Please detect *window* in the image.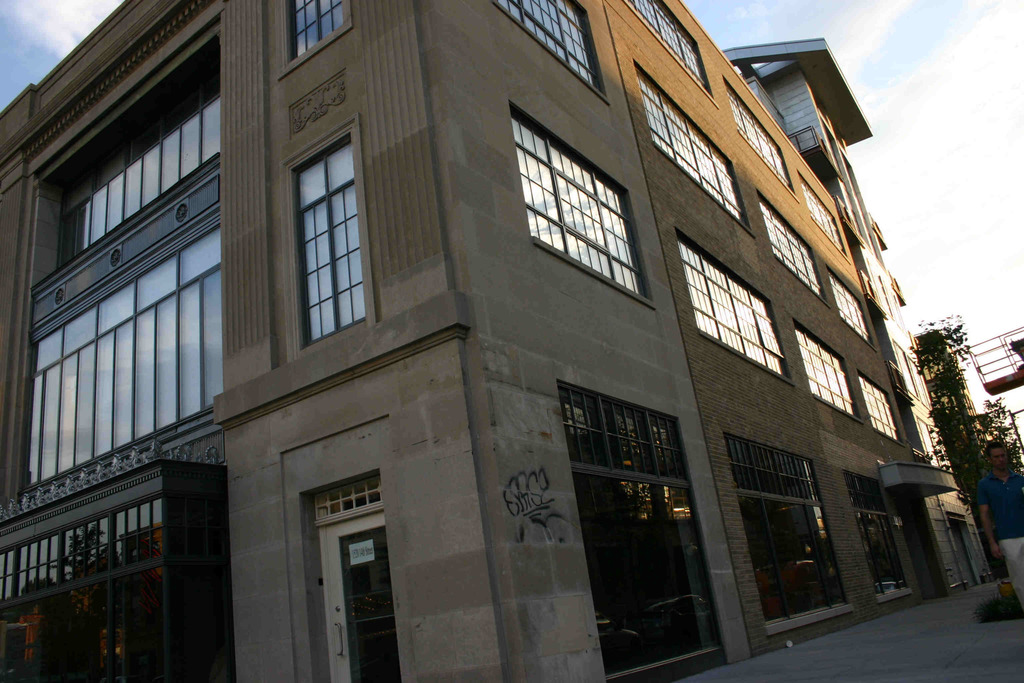
{"x1": 793, "y1": 318, "x2": 860, "y2": 415}.
